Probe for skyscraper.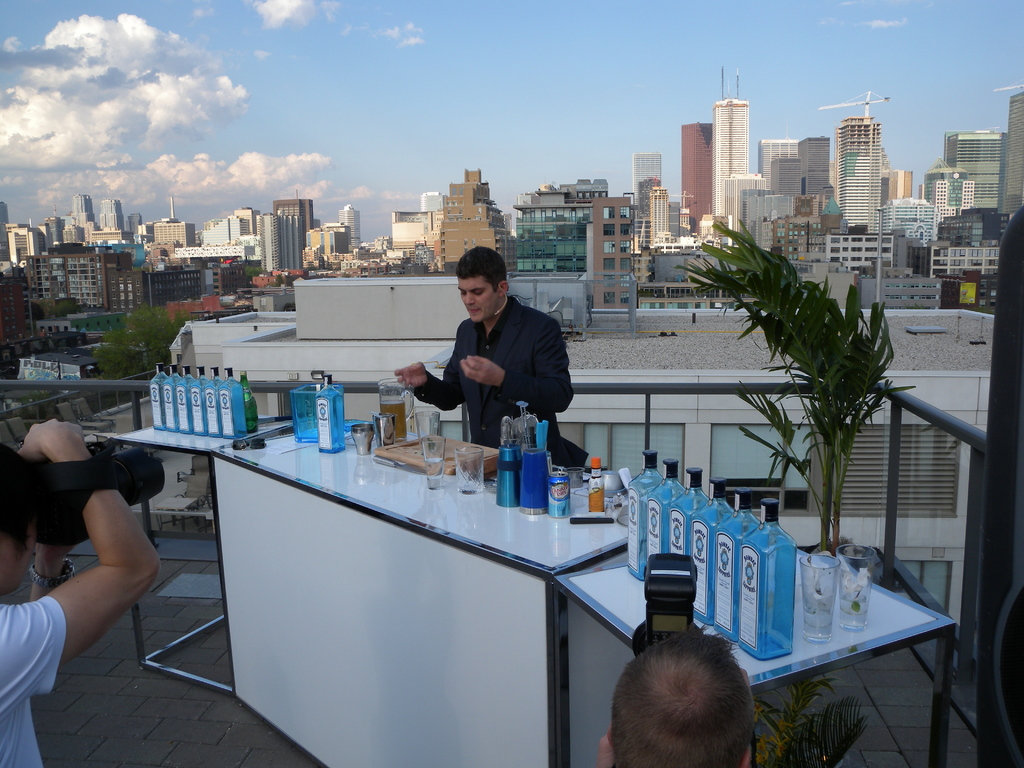
Probe result: [831, 108, 879, 232].
